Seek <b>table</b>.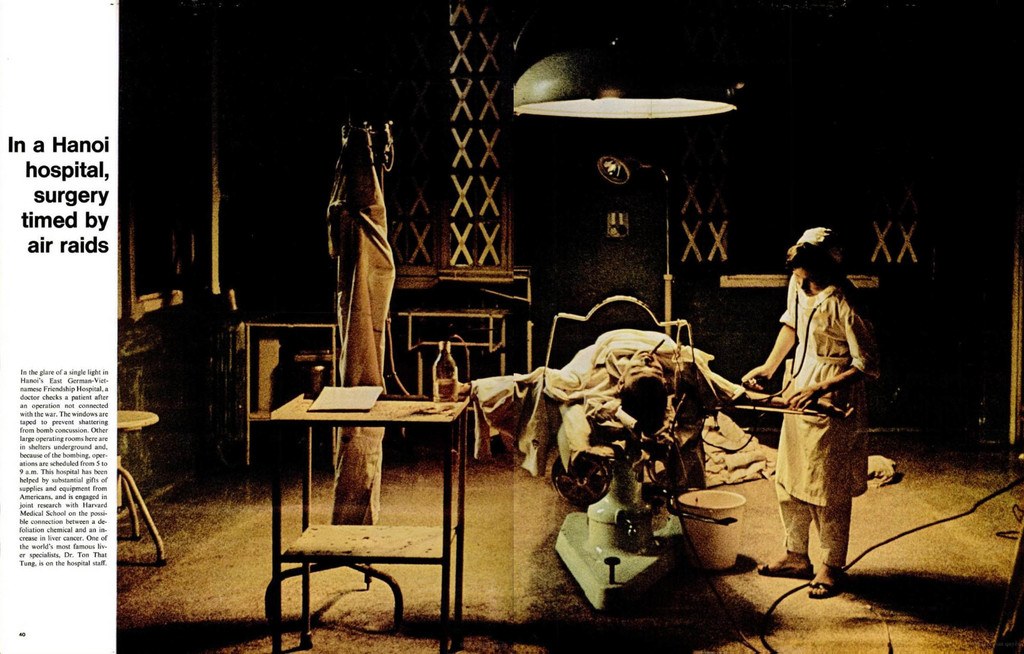
select_region(269, 392, 470, 653).
